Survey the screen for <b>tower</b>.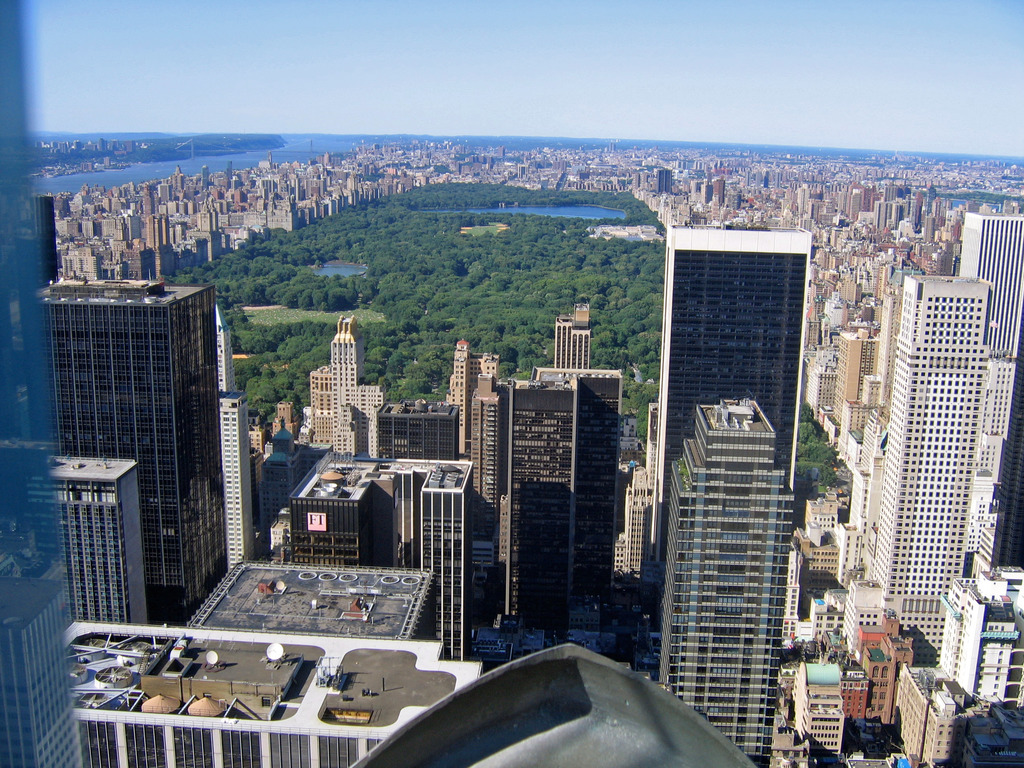
Survey found: x1=952 y1=211 x2=1023 y2=362.
